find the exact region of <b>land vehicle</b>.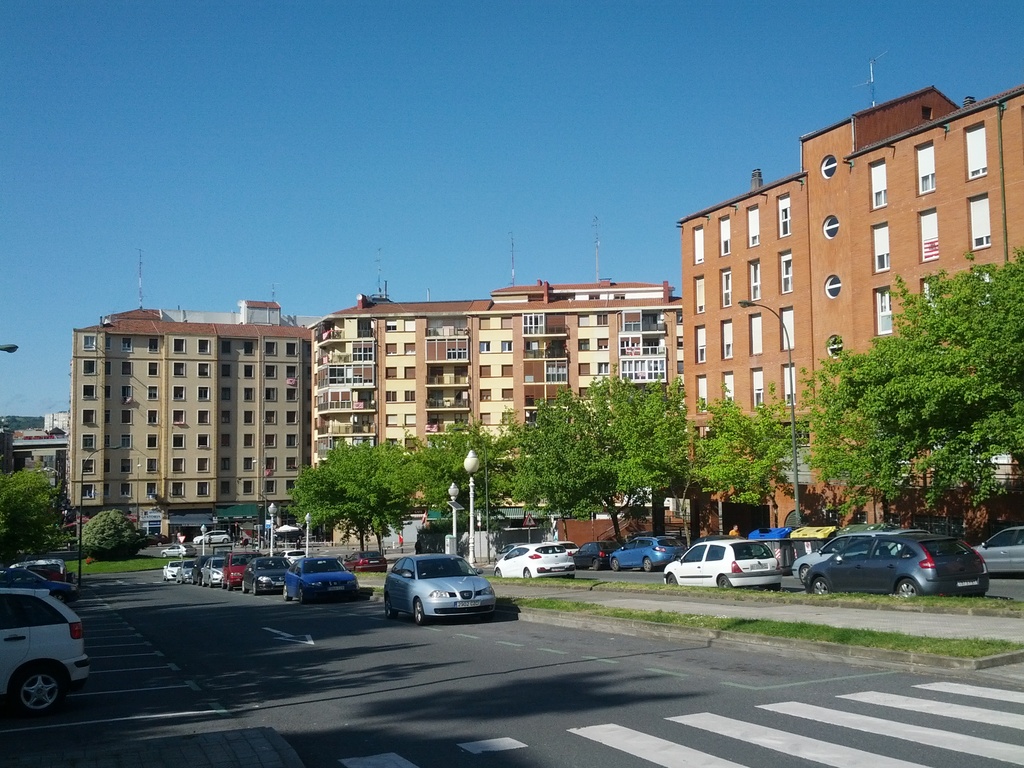
Exact region: detection(493, 541, 577, 579).
